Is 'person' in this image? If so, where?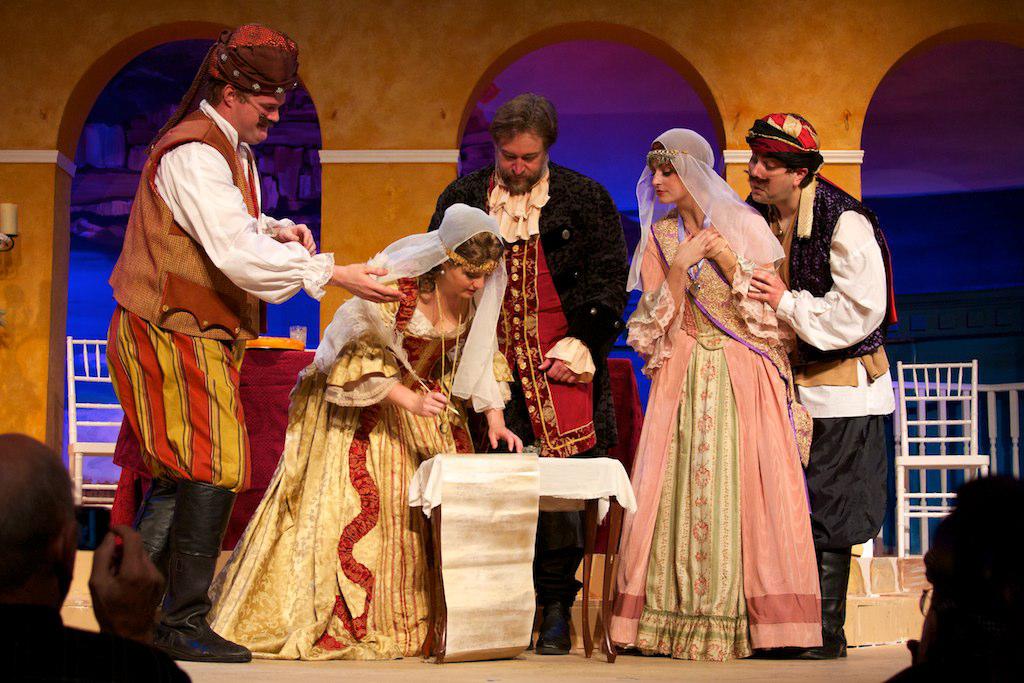
Yes, at x1=426, y1=93, x2=636, y2=645.
